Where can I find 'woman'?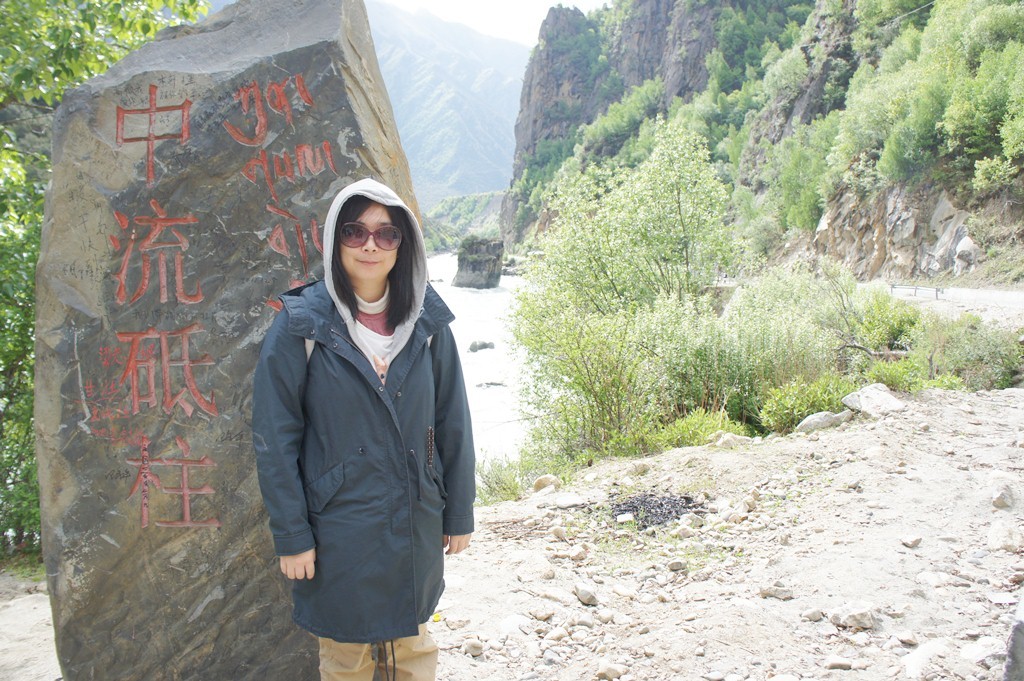
You can find it at [246,180,490,680].
